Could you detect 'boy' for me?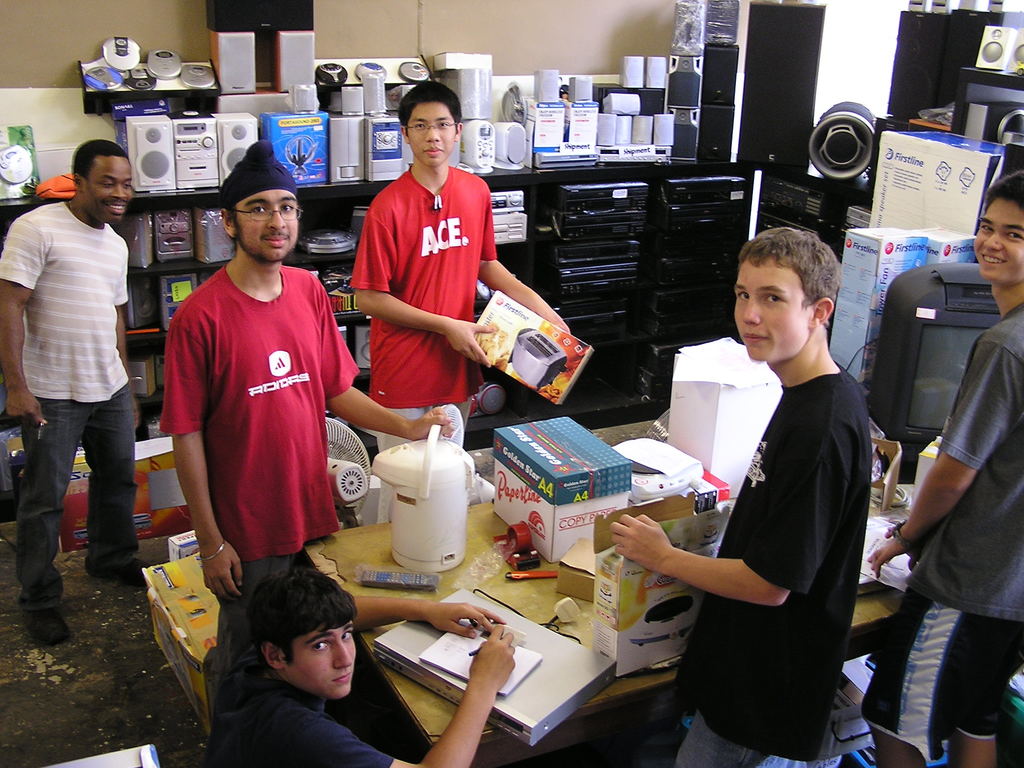
Detection result: x1=163, y1=151, x2=465, y2=604.
